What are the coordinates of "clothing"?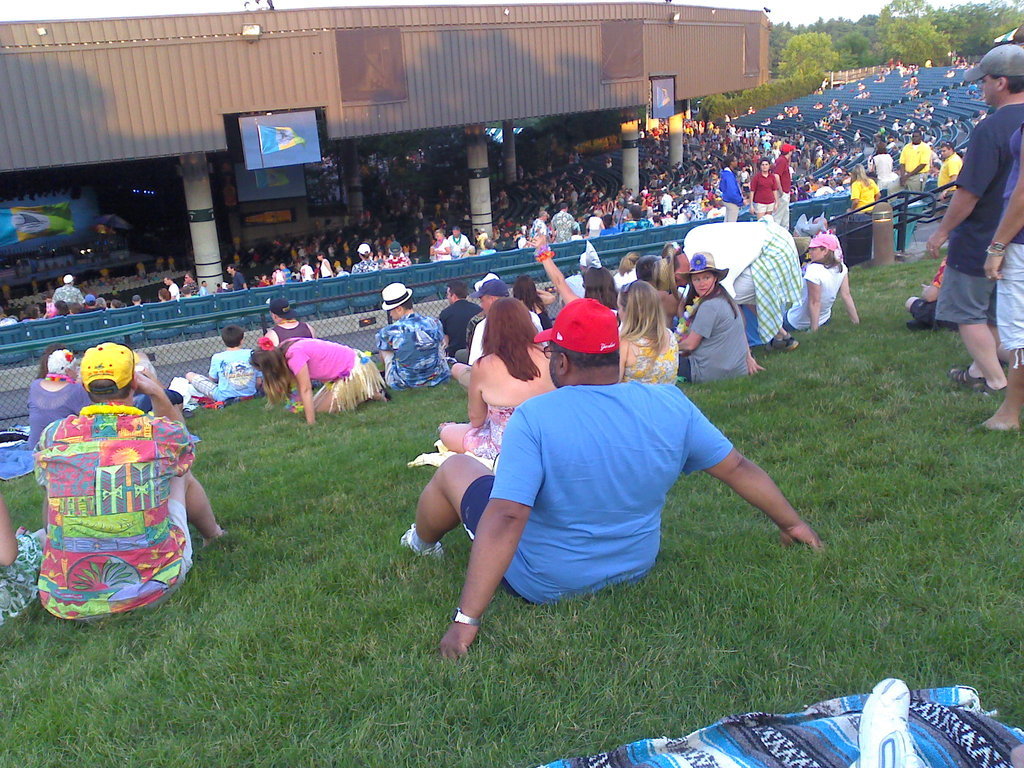
bbox=(907, 256, 955, 324).
